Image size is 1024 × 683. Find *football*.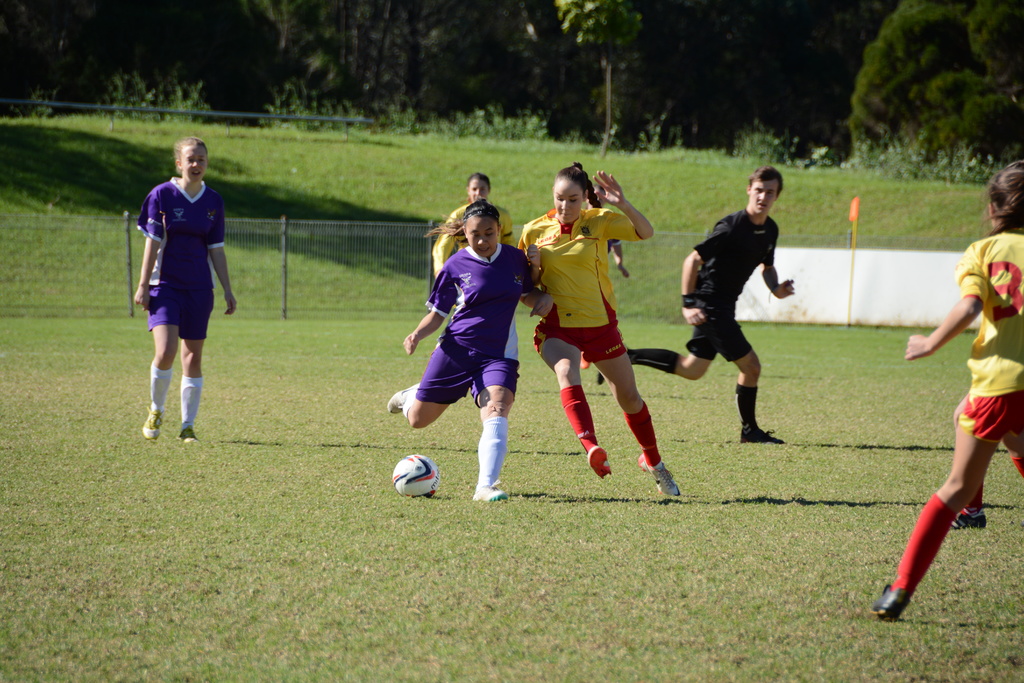
bbox=(392, 454, 442, 498).
